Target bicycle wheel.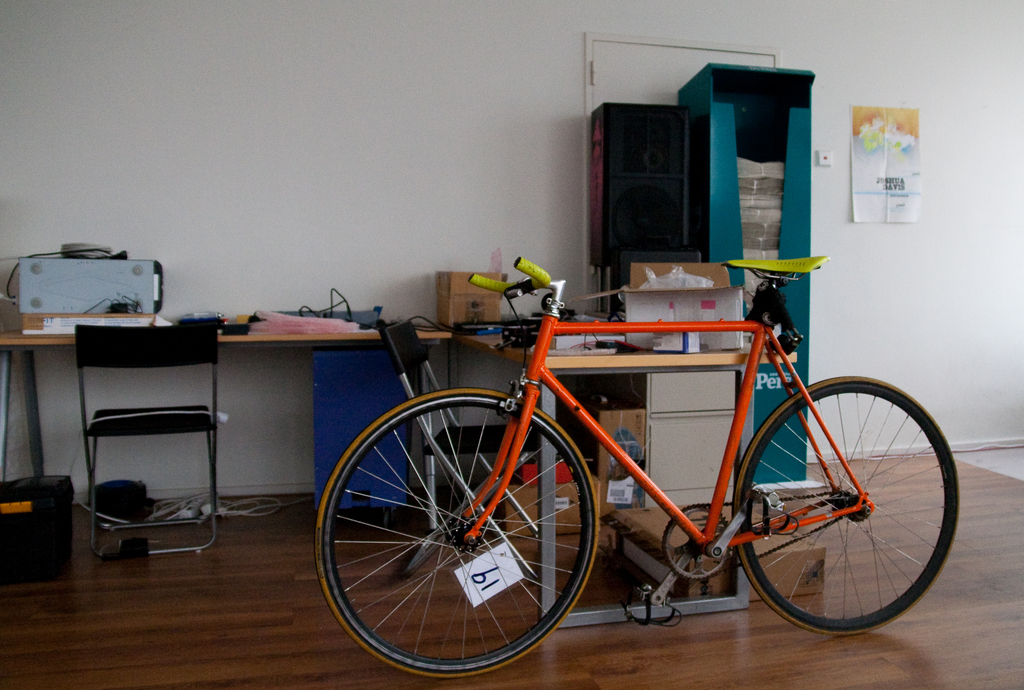
Target region: crop(311, 389, 601, 678).
